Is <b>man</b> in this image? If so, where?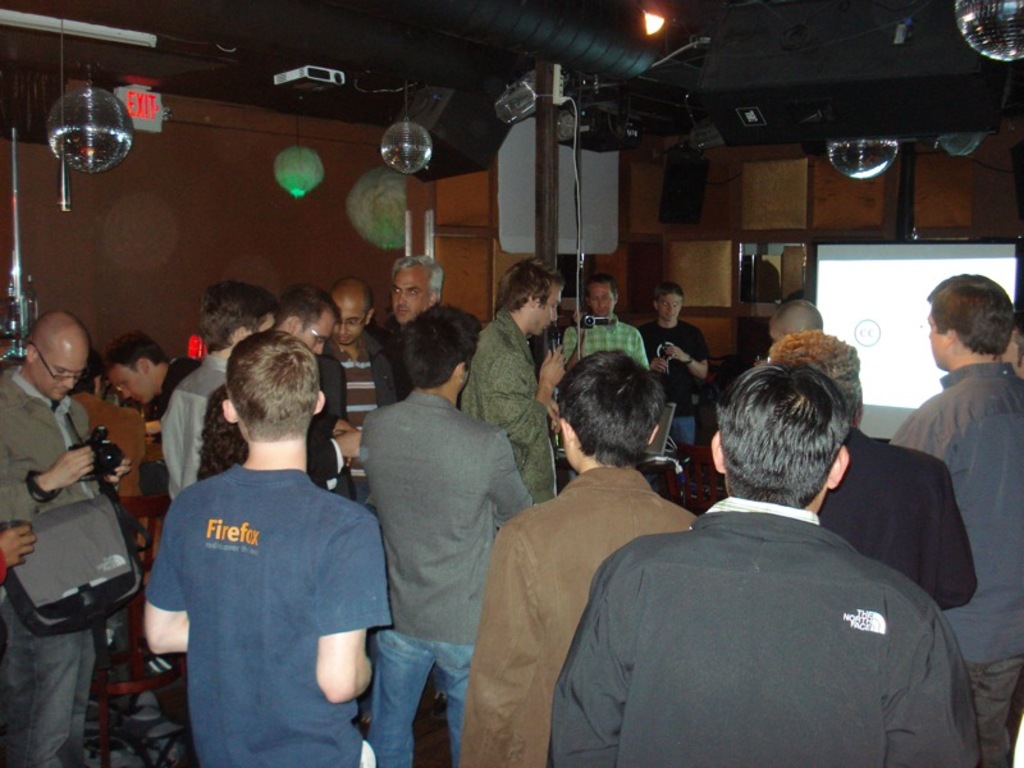
Yes, at (x1=0, y1=308, x2=118, y2=767).
